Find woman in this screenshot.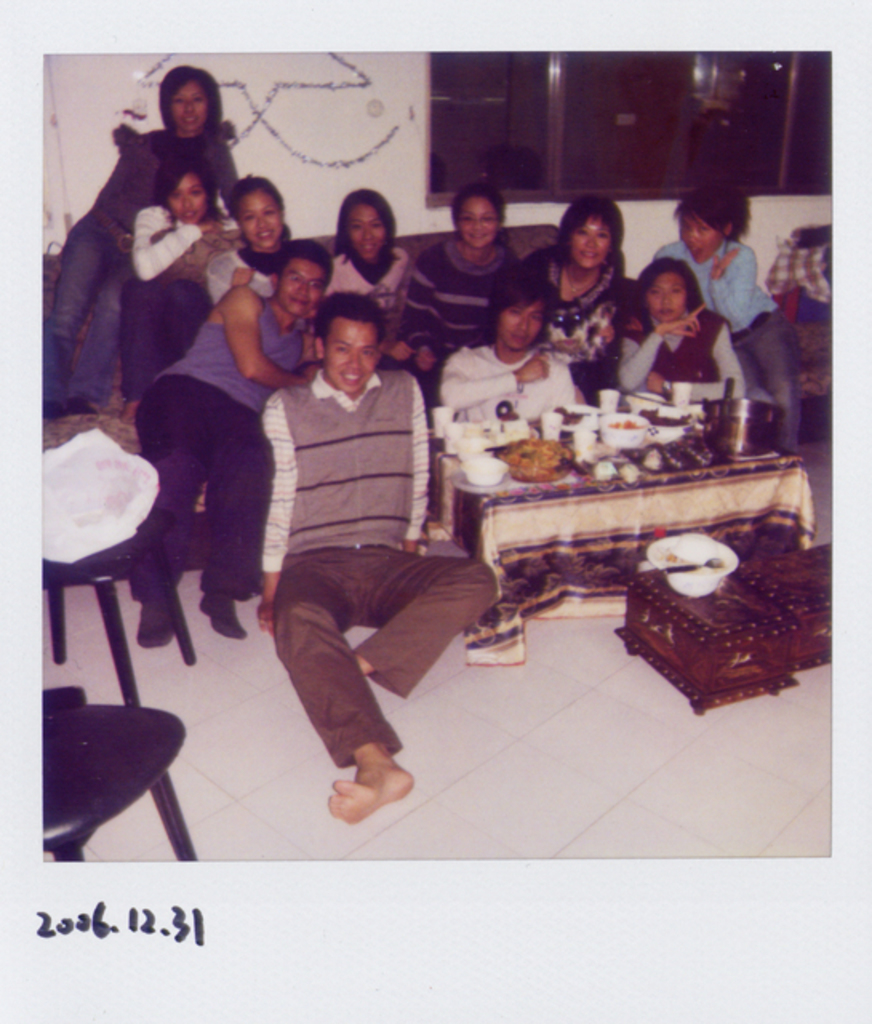
The bounding box for woman is l=517, t=194, r=632, b=398.
